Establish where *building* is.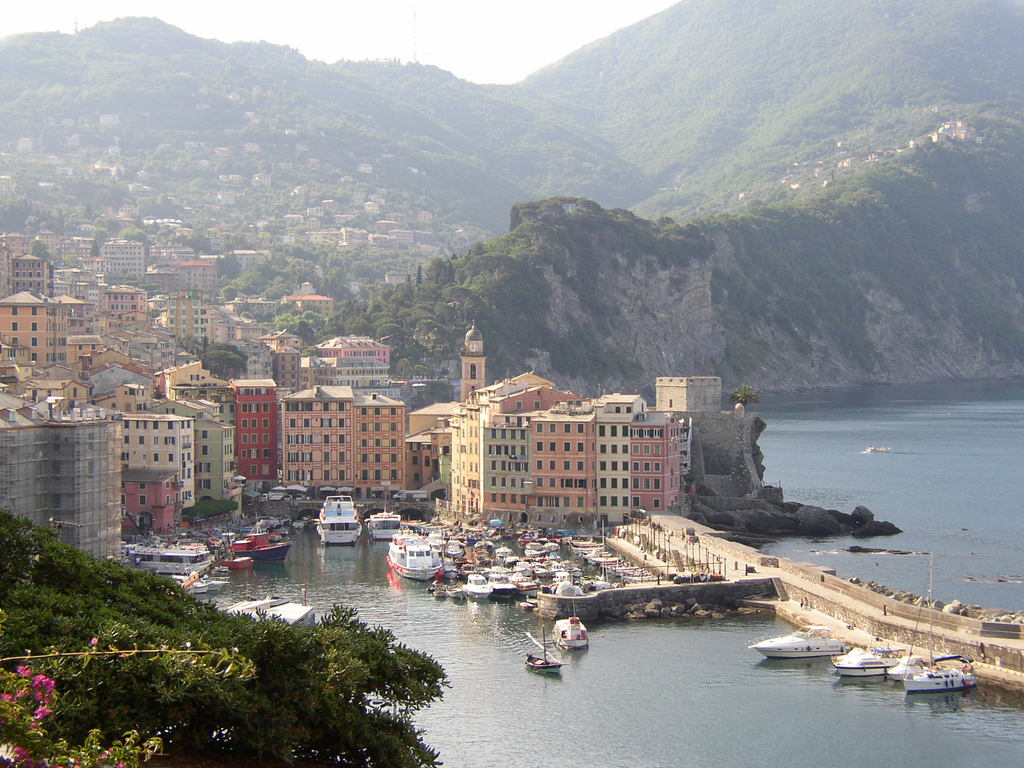
Established at (x1=656, y1=377, x2=721, y2=415).
